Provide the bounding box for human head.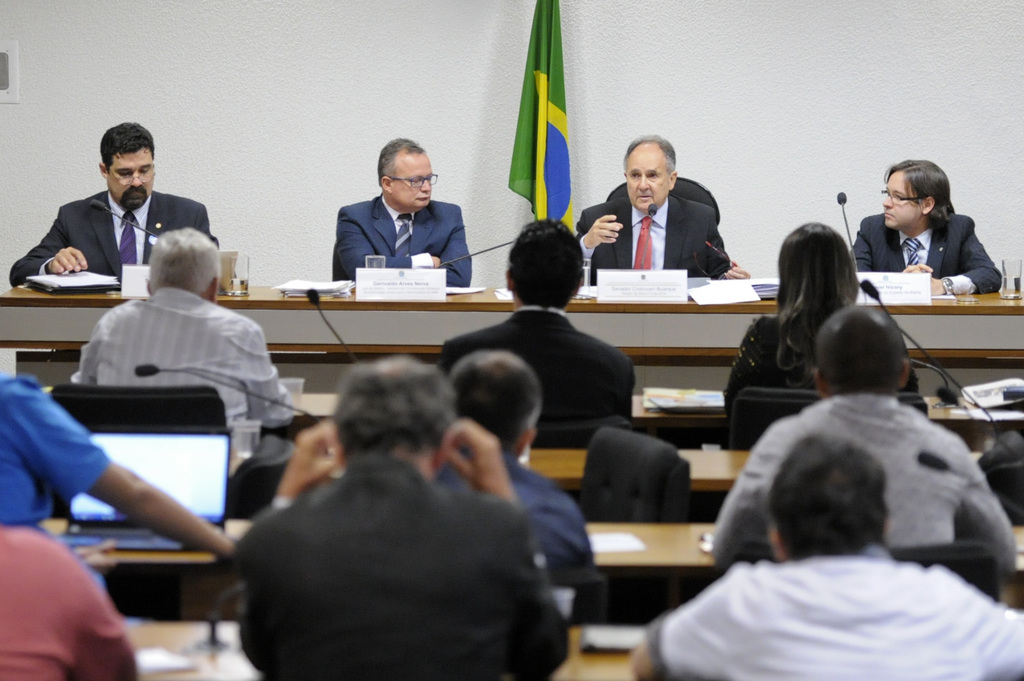
143:225:218:303.
